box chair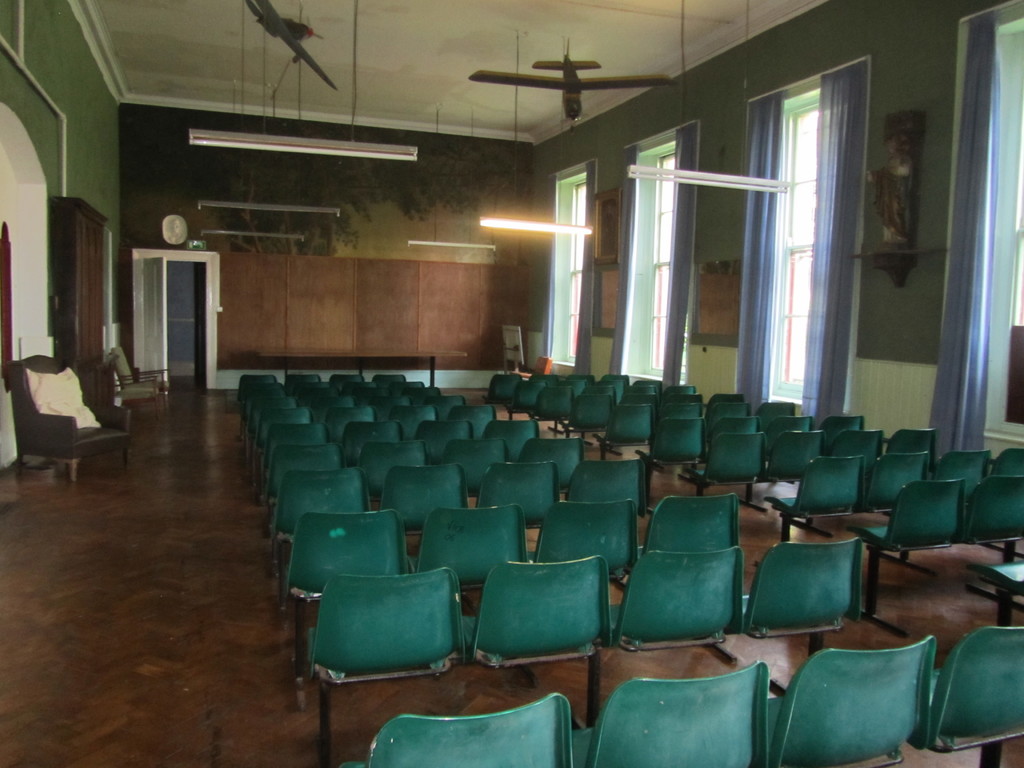
(x1=531, y1=383, x2=572, y2=433)
